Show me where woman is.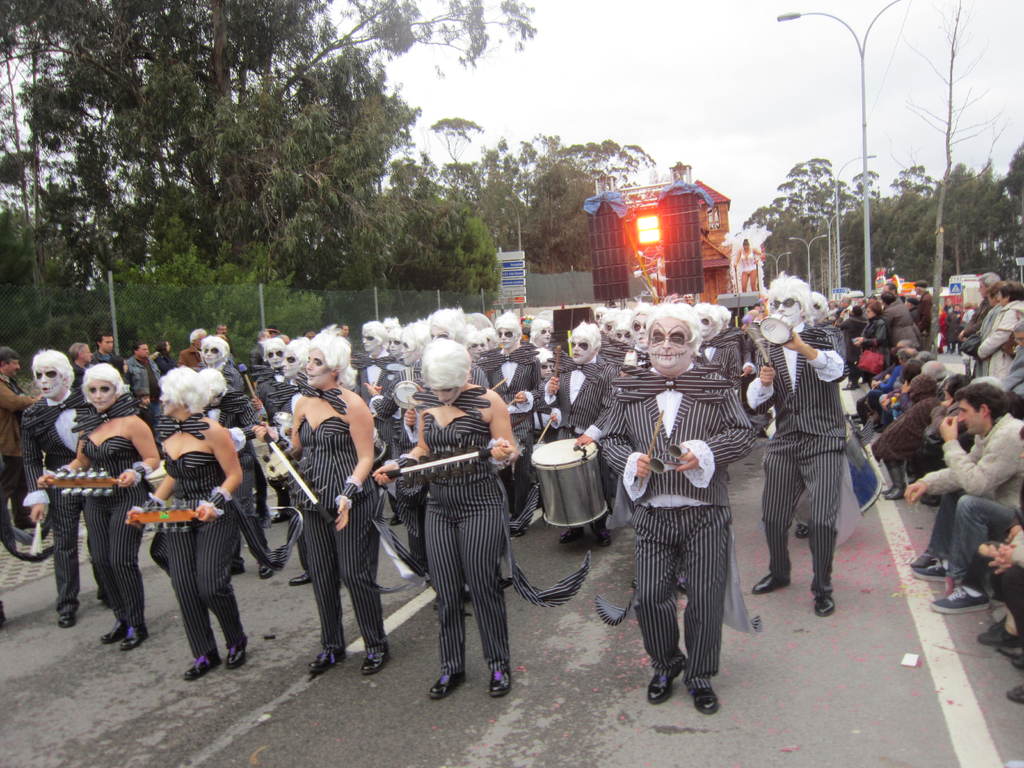
woman is at bbox=[369, 339, 522, 701].
